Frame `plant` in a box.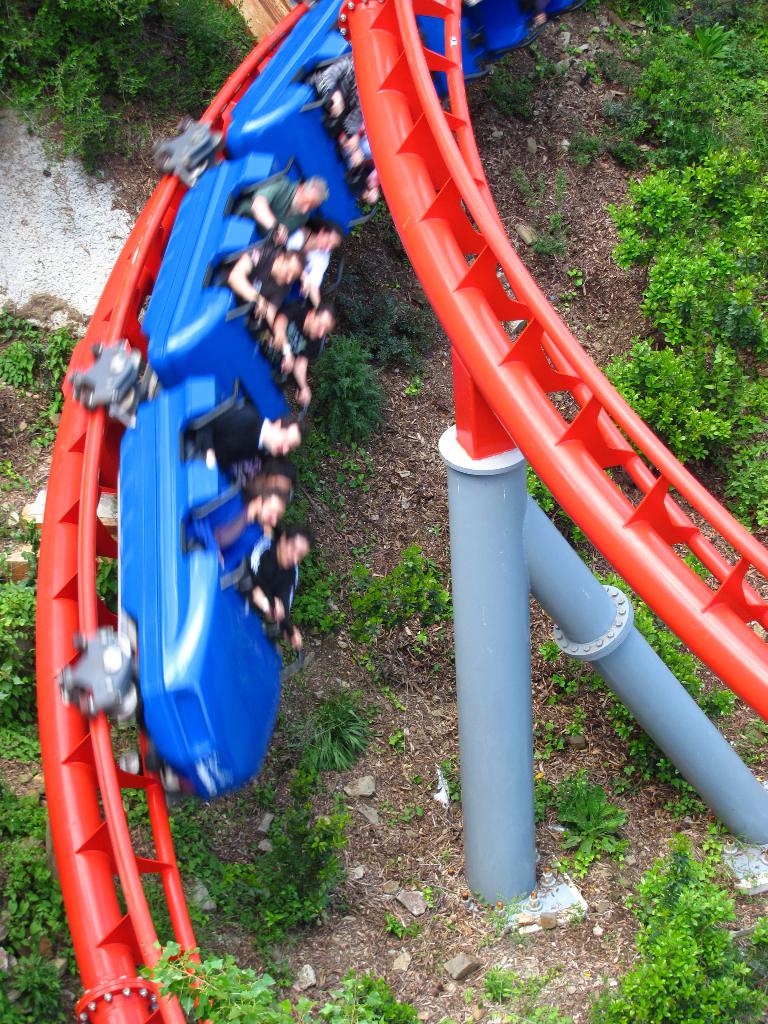
(381,713,419,758).
